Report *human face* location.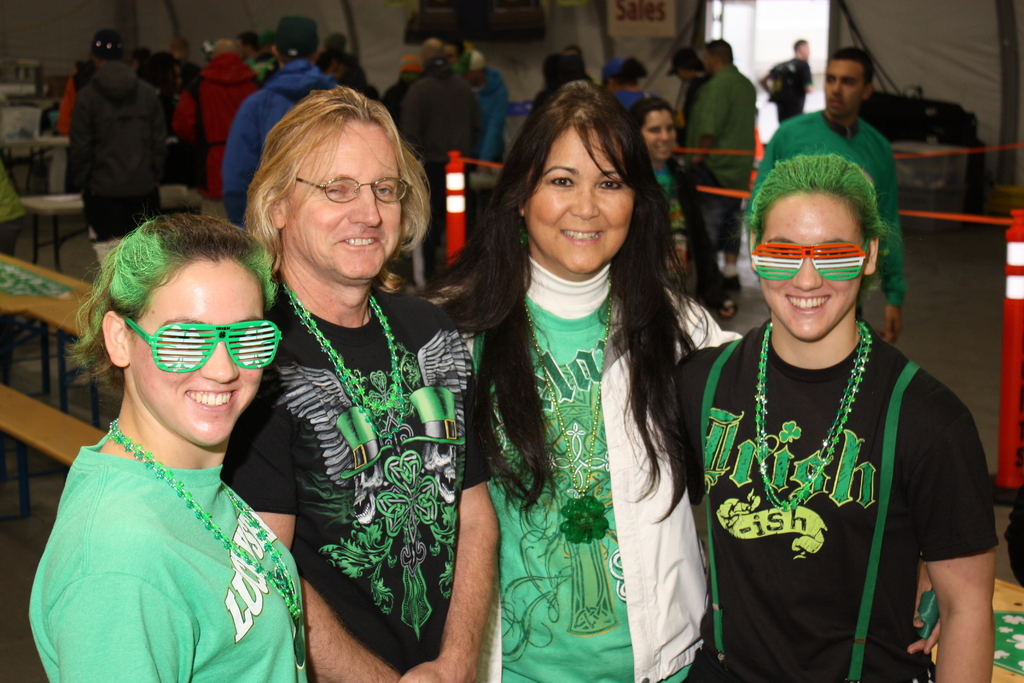
Report: (525, 124, 636, 274).
